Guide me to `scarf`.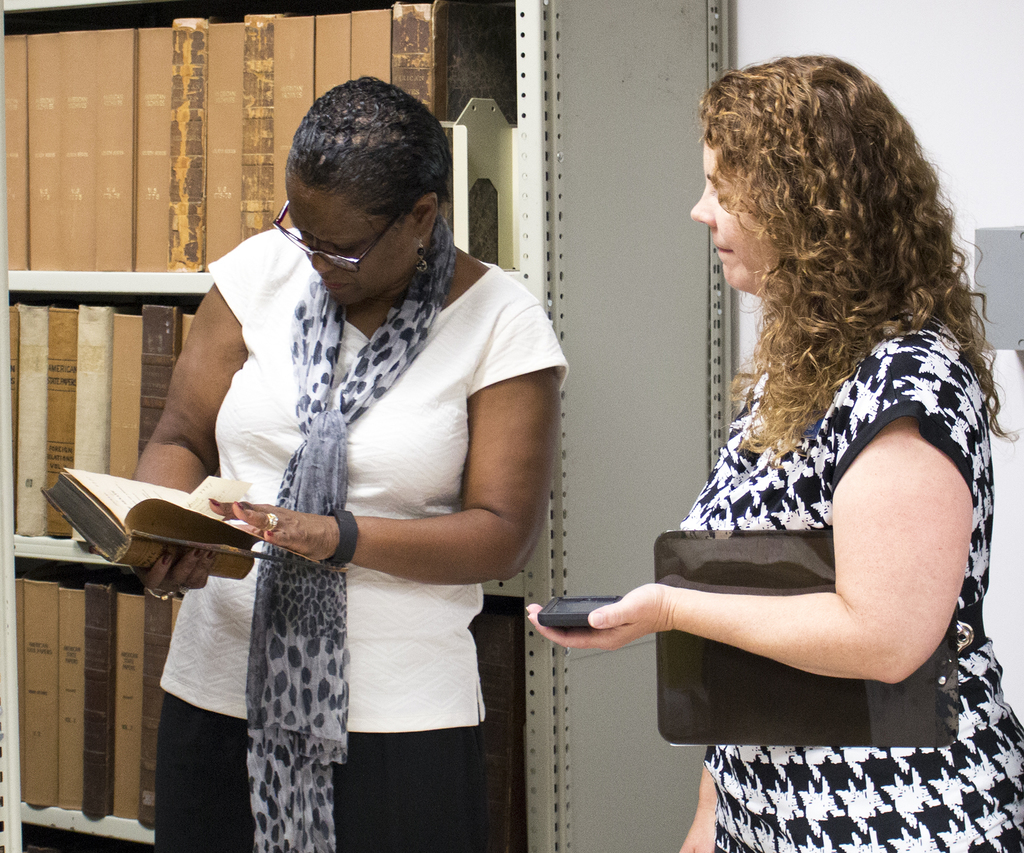
Guidance: BBox(246, 214, 460, 852).
